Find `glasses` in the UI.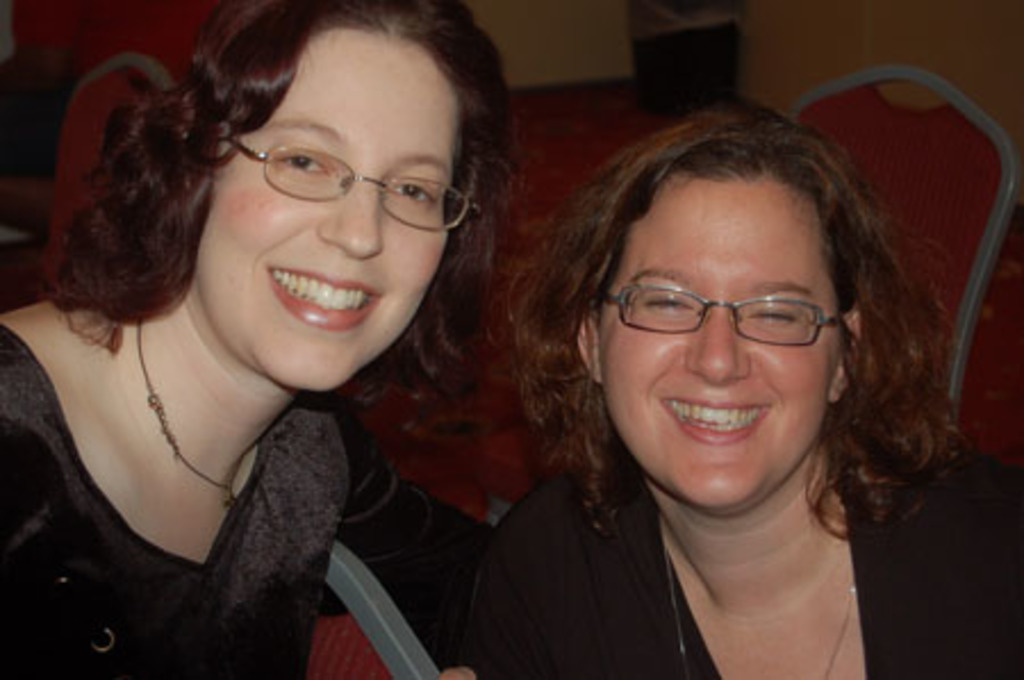
UI element at select_region(223, 136, 480, 232).
